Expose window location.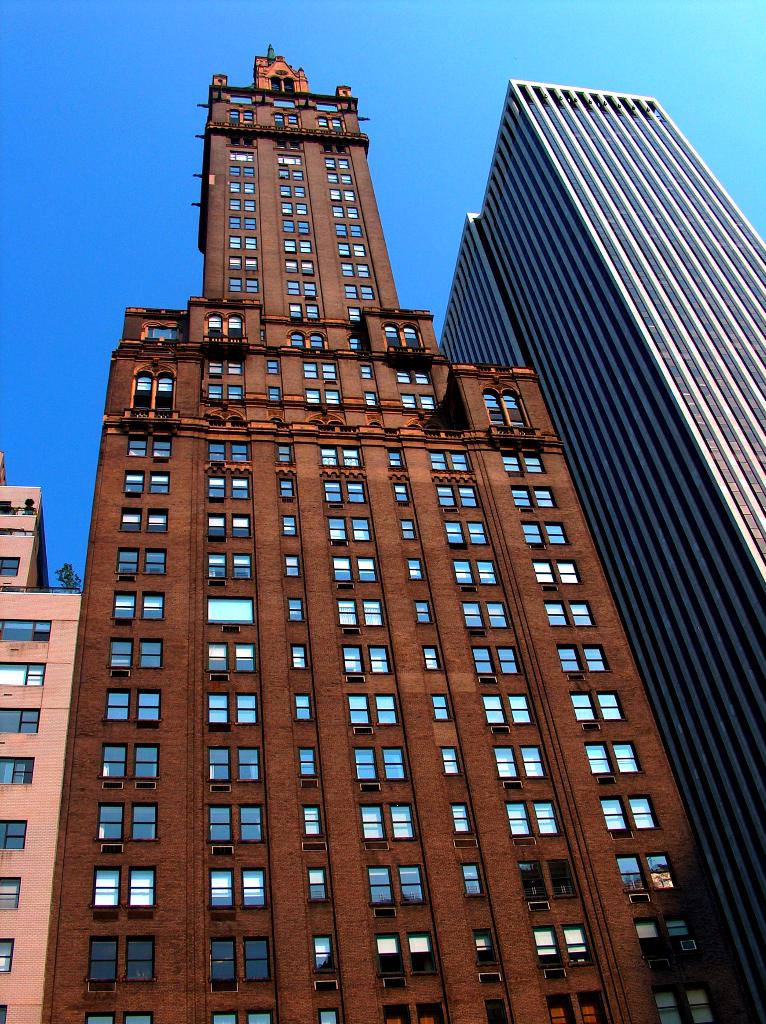
Exposed at Rect(355, 743, 409, 780).
